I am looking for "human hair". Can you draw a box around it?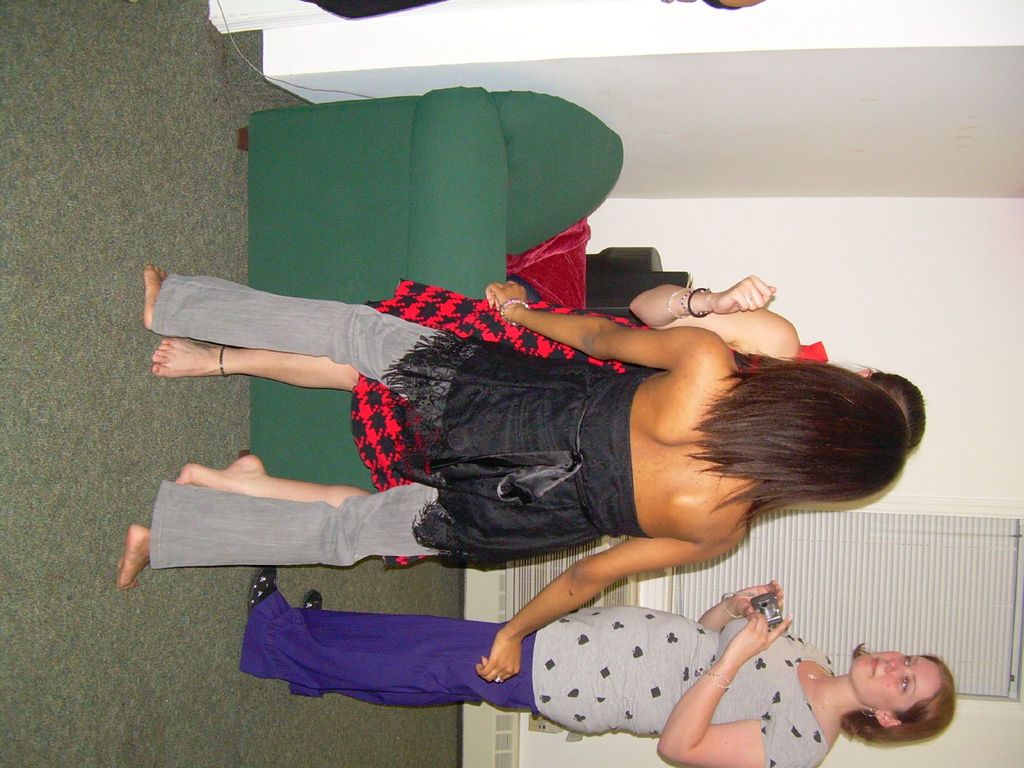
Sure, the bounding box is crop(685, 355, 906, 525).
